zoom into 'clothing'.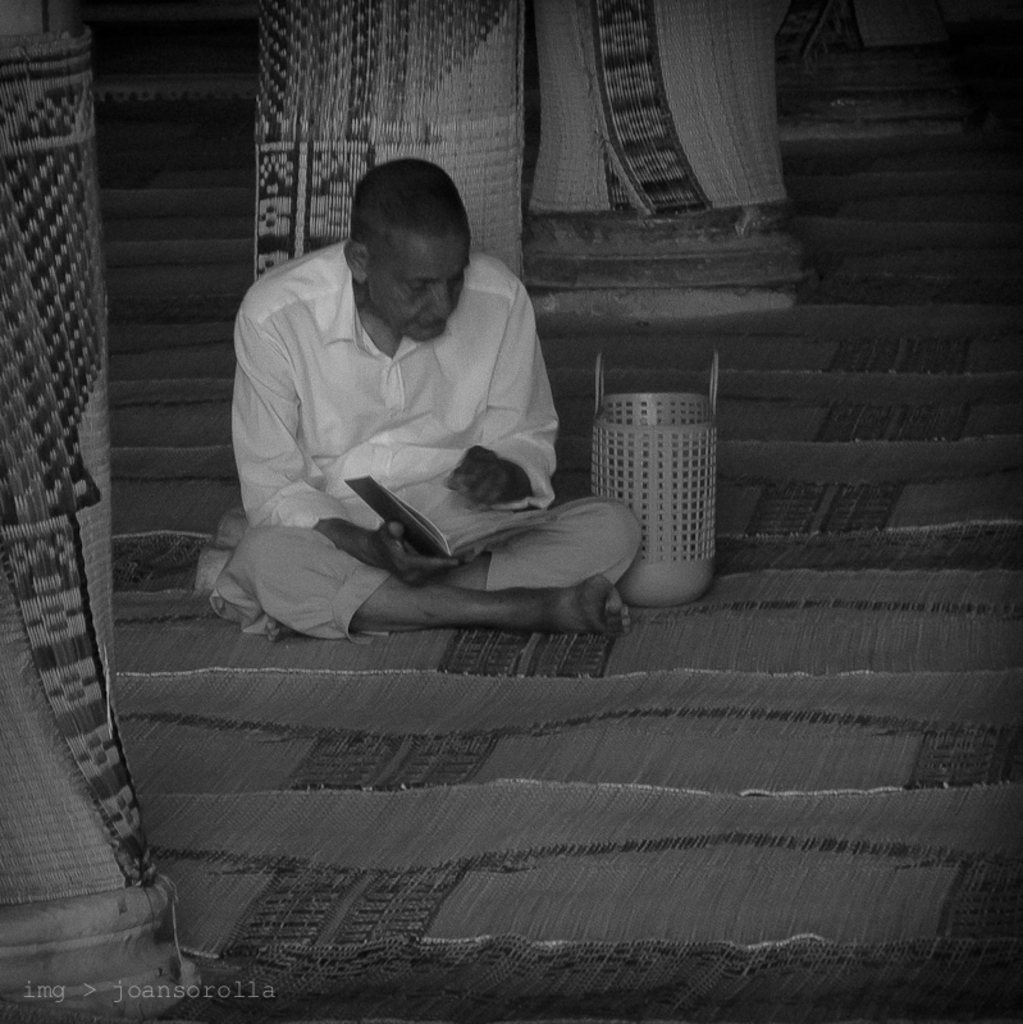
Zoom target: <region>228, 241, 560, 530</region>.
